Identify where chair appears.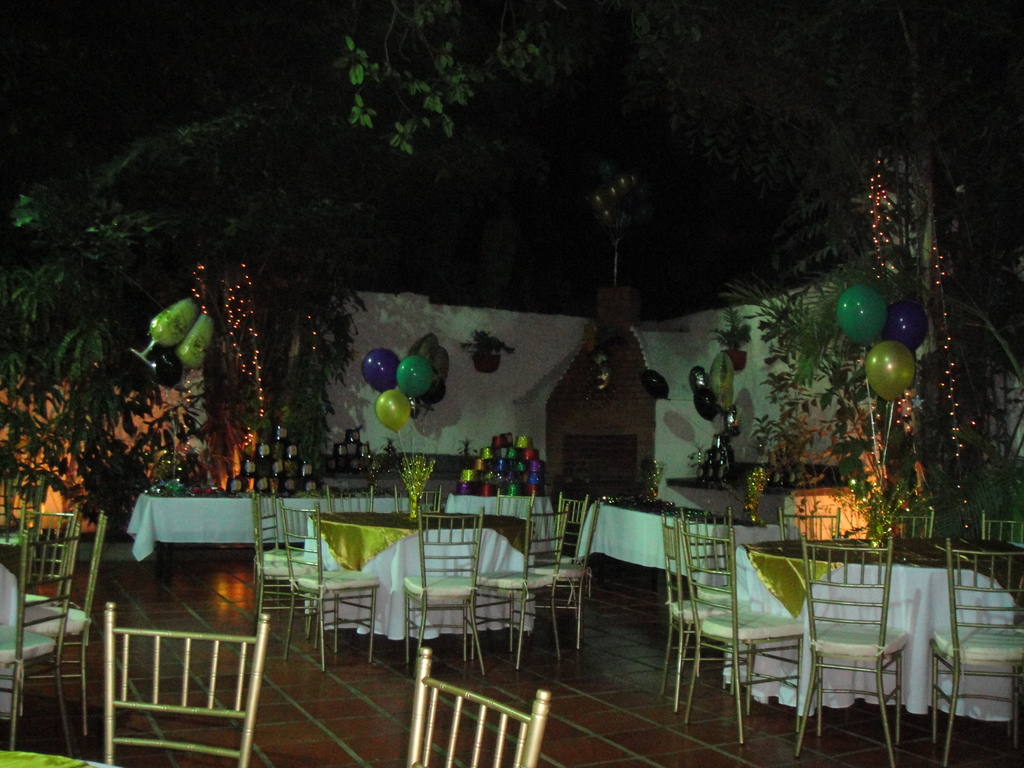
Appears at <bbox>531, 494, 602, 651</bbox>.
